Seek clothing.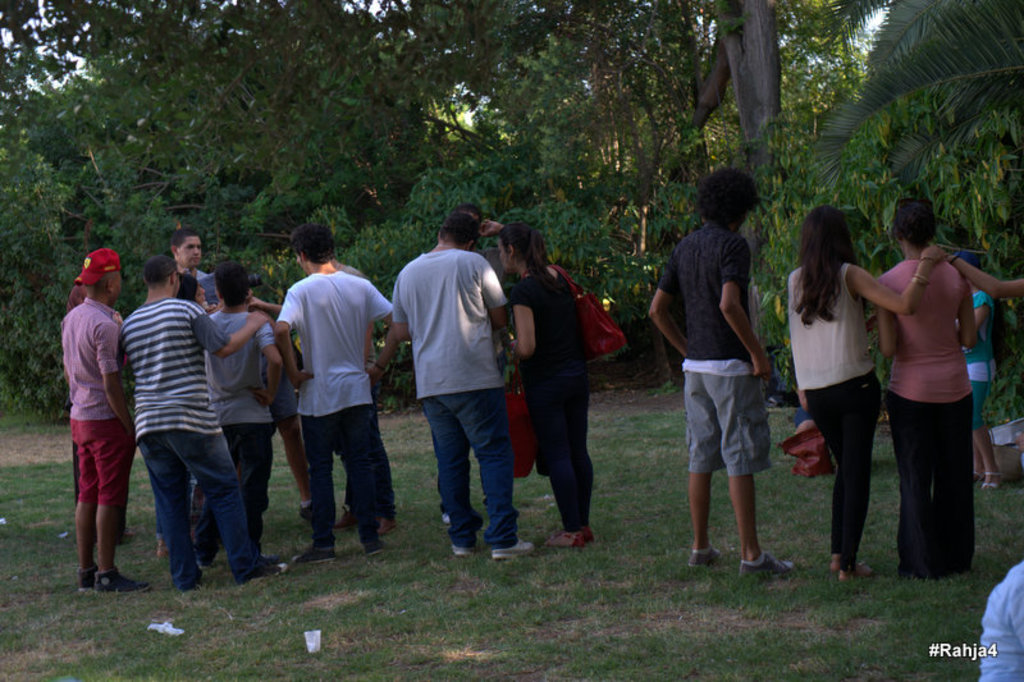
[left=500, top=273, right=594, bottom=525].
